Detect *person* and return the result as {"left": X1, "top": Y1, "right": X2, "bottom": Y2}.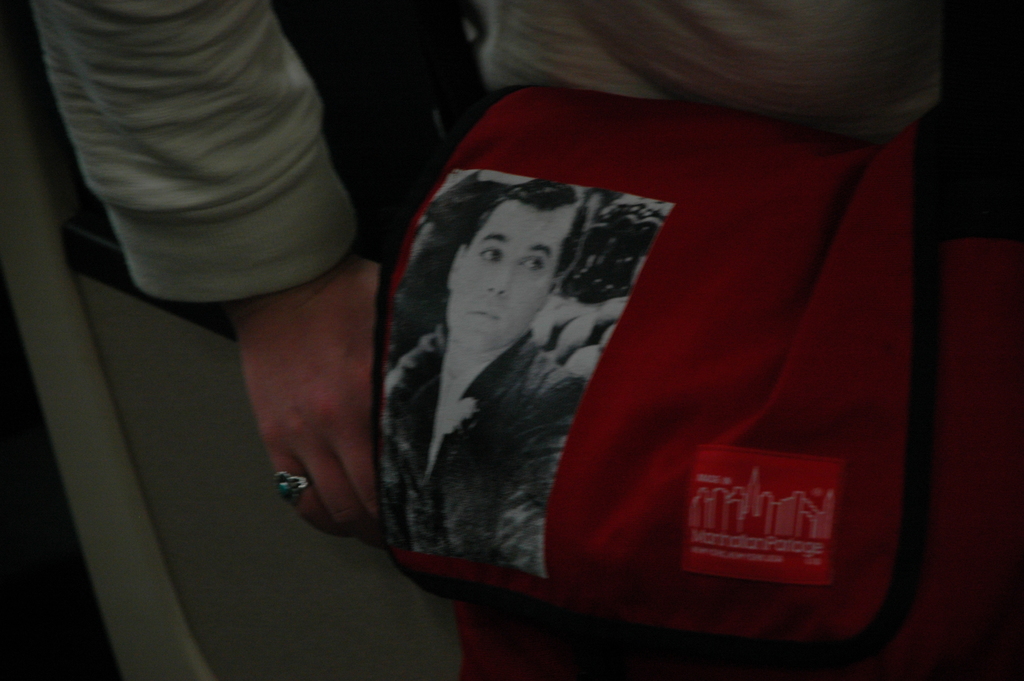
{"left": 29, "top": 0, "right": 1023, "bottom": 680}.
